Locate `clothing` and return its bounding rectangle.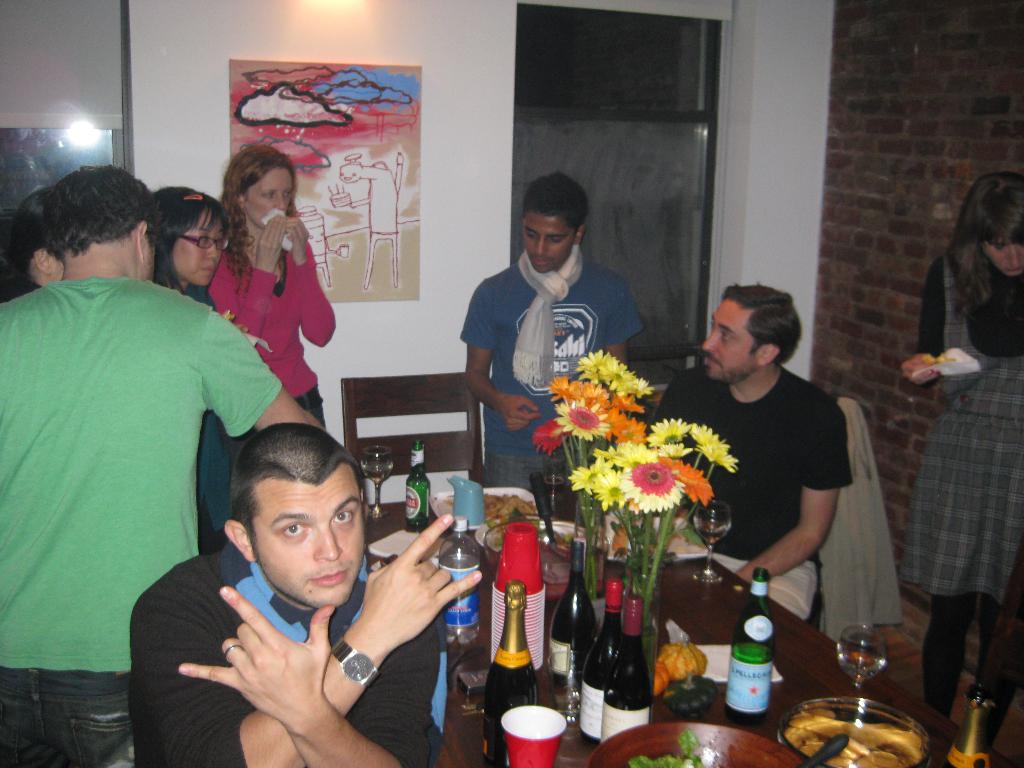
13/218/266/730.
